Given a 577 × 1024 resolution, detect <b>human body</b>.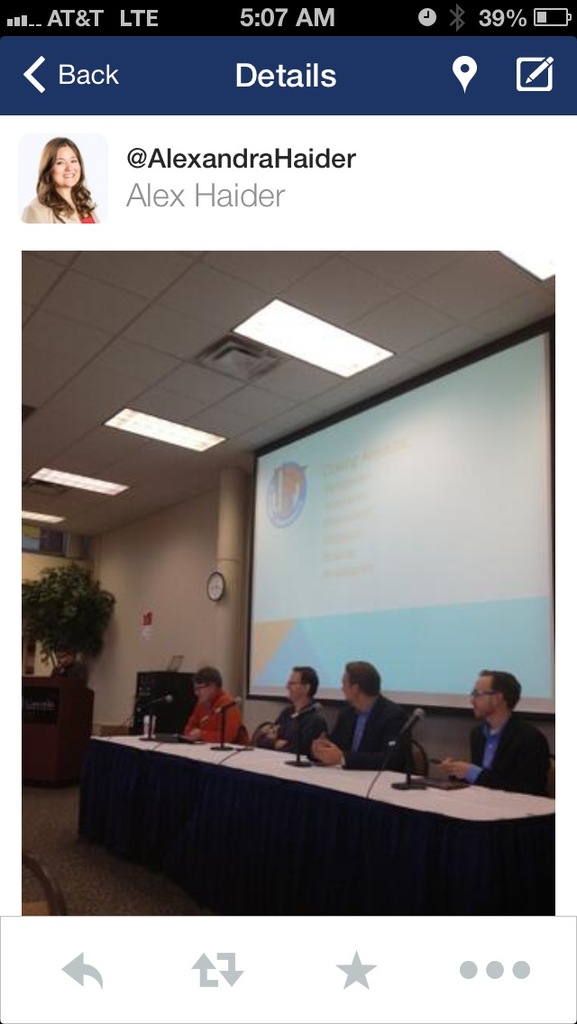
Rect(170, 675, 239, 749).
